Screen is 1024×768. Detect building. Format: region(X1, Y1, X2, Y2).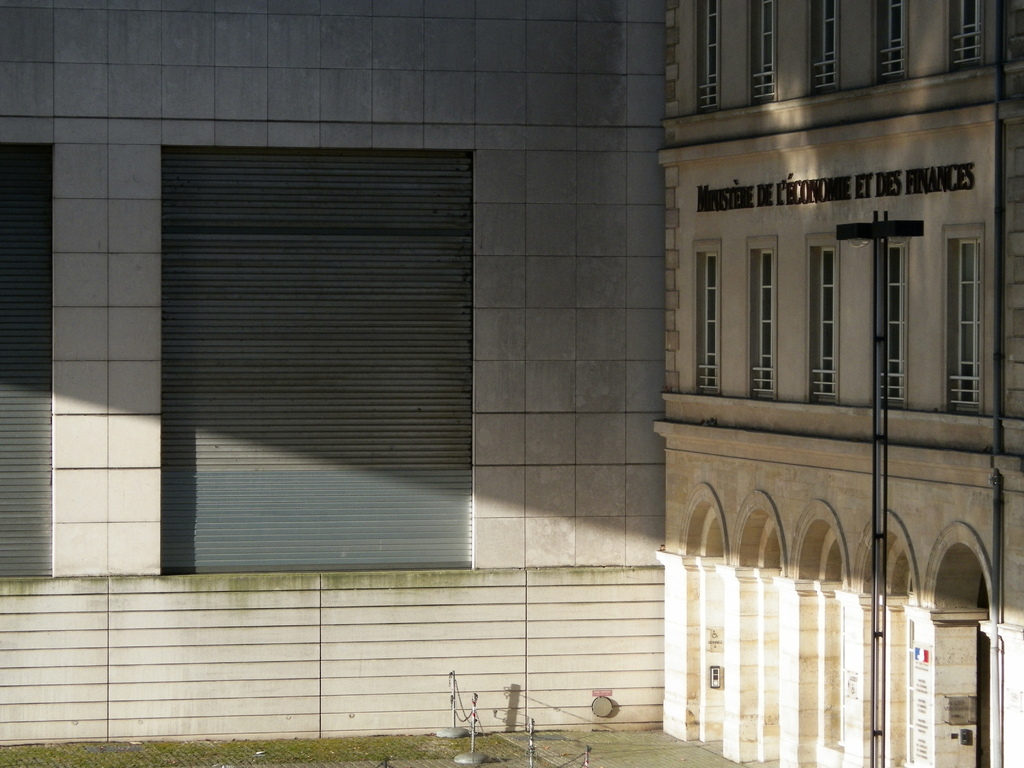
region(0, 0, 1023, 765).
